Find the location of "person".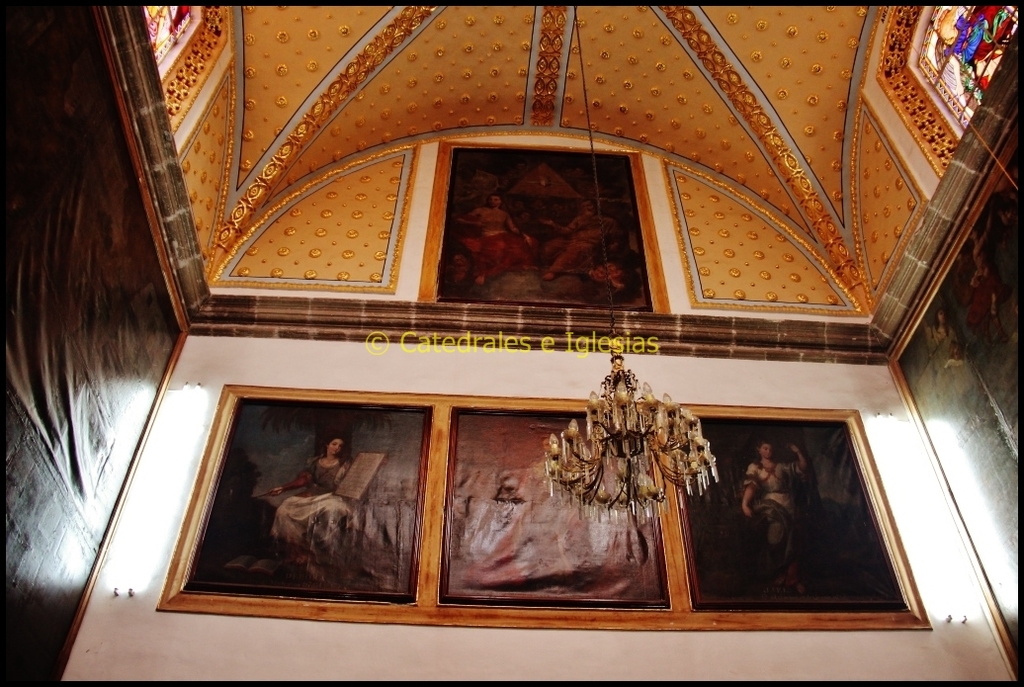
Location: {"left": 491, "top": 470, "right": 541, "bottom": 508}.
